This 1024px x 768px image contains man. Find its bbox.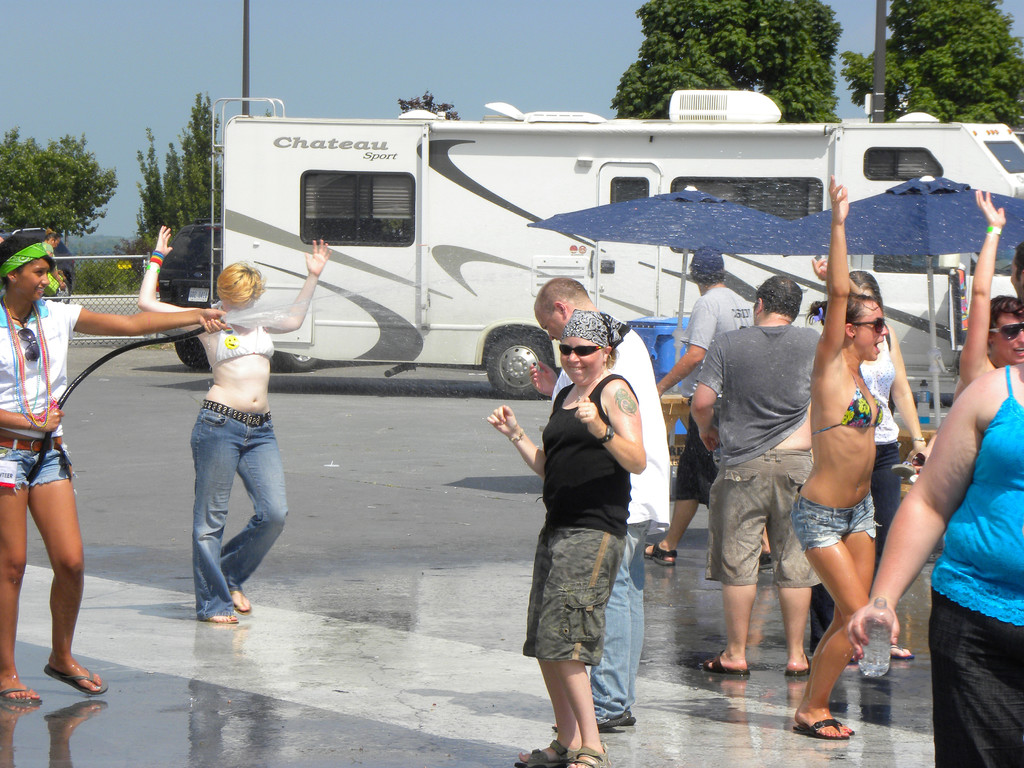
<bbox>951, 189, 1023, 397</bbox>.
